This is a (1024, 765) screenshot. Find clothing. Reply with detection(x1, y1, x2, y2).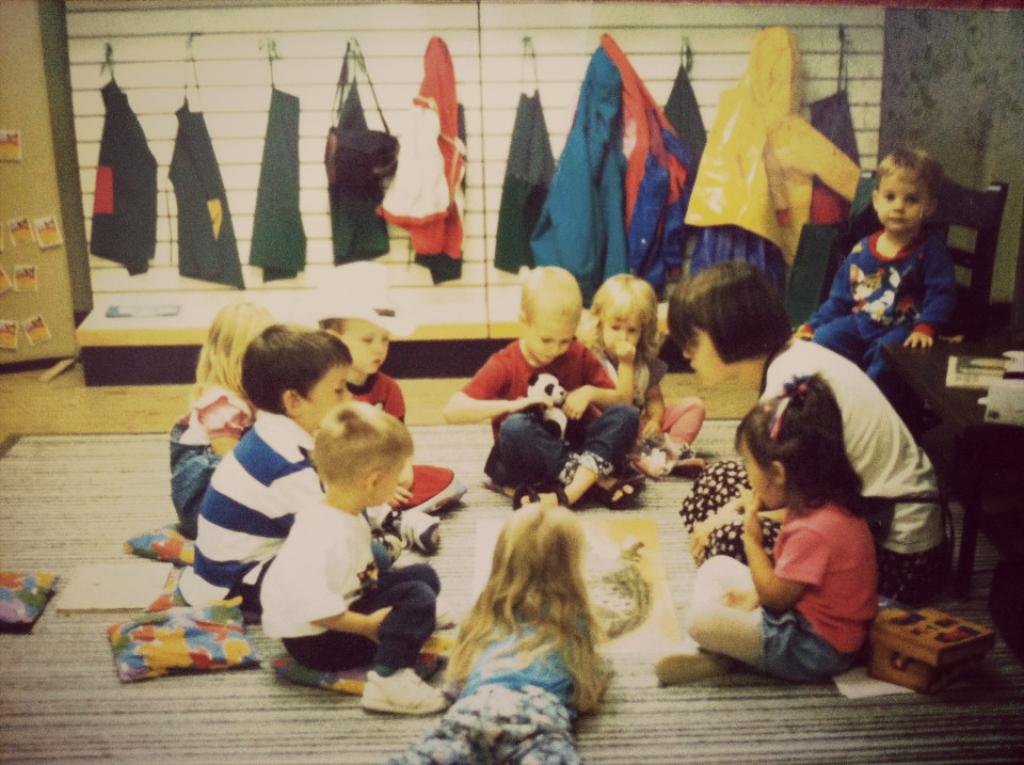
detection(605, 20, 693, 297).
